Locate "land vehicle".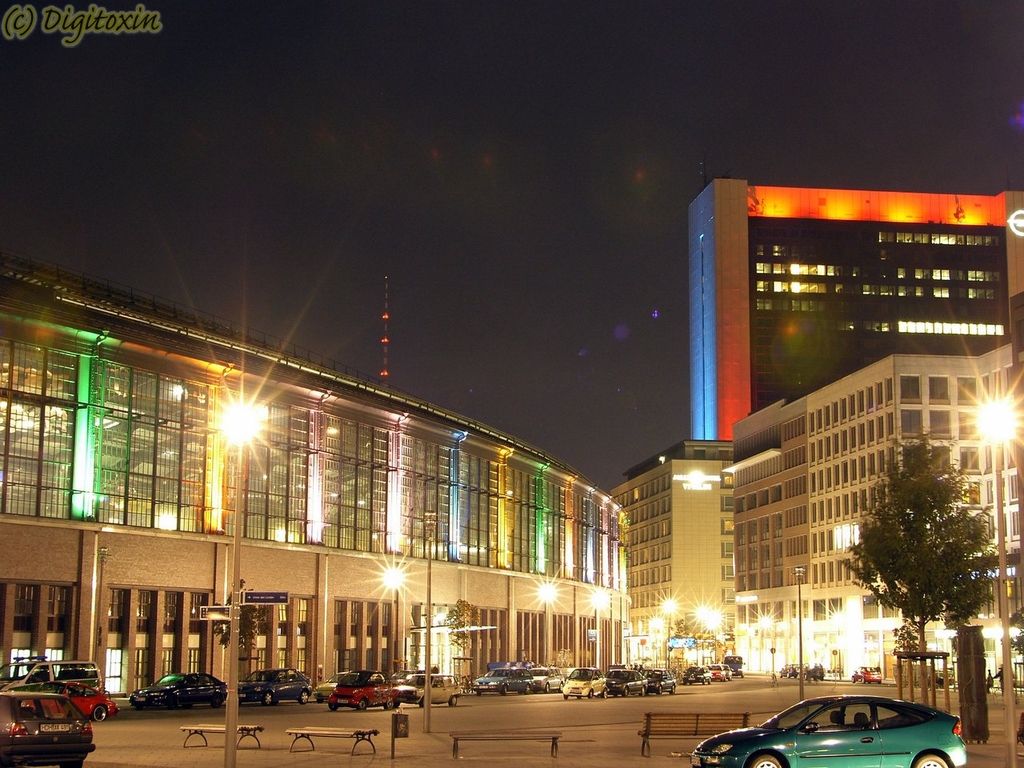
Bounding box: bbox=[22, 682, 114, 720].
